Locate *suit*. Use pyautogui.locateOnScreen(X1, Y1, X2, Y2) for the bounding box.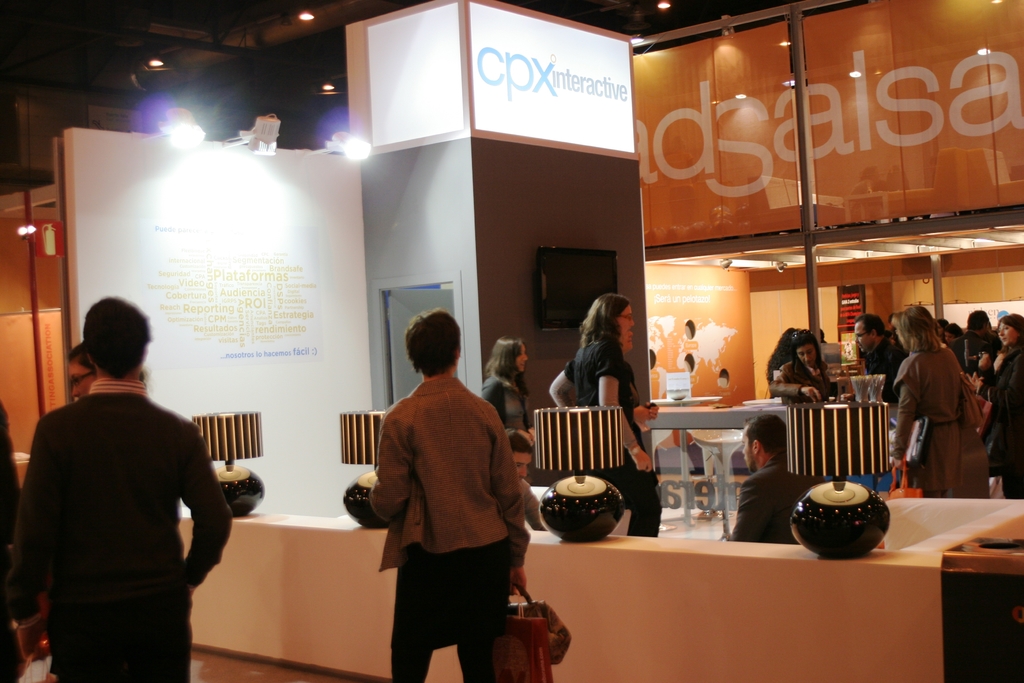
pyautogui.locateOnScreen(948, 332, 996, 388).
